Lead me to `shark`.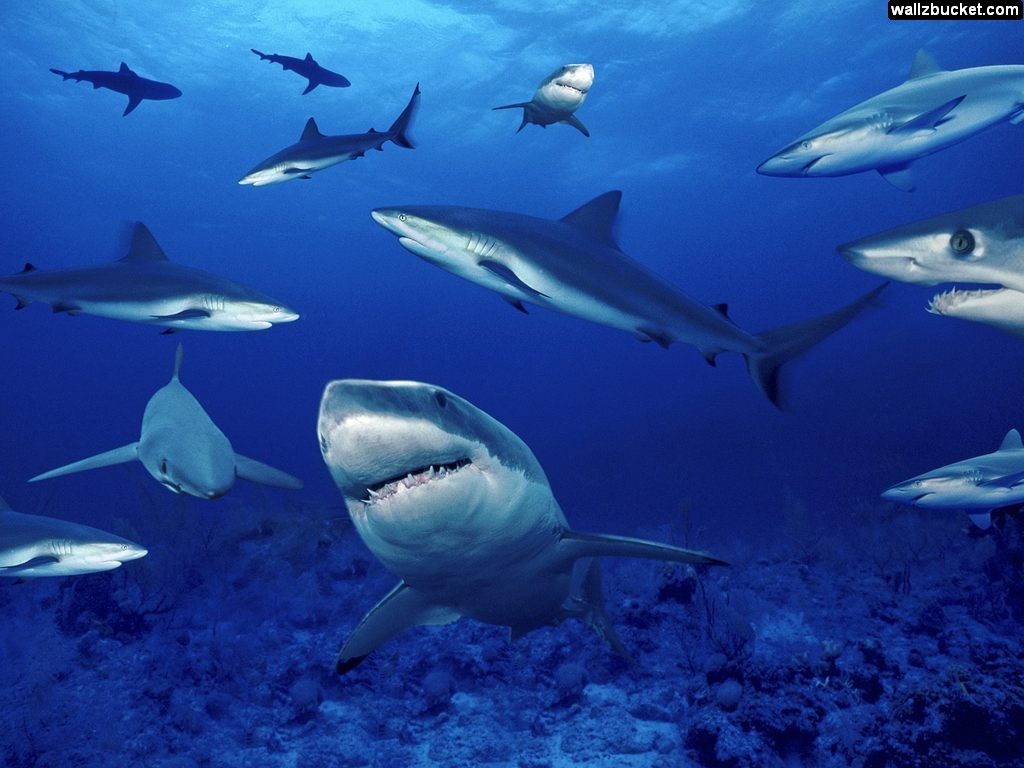
Lead to left=26, top=349, right=307, bottom=498.
